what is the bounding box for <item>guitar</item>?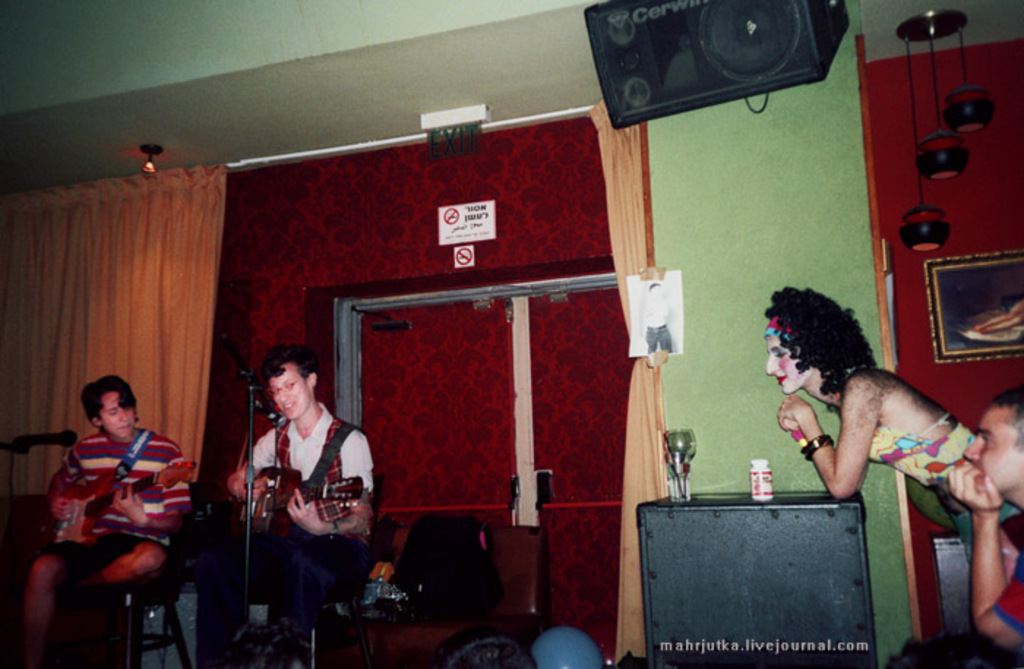
{"x1": 221, "y1": 404, "x2": 367, "y2": 555}.
